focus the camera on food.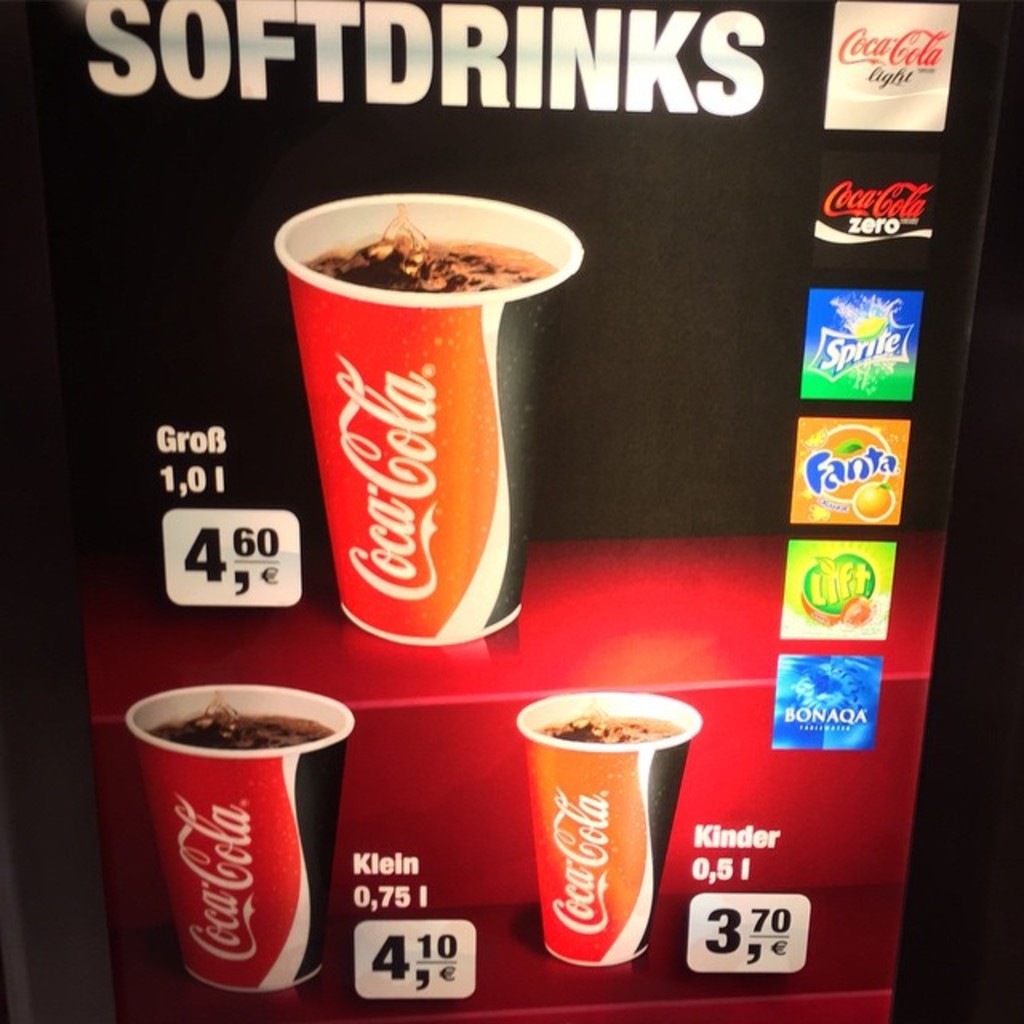
Focus region: {"left": 846, "top": 480, "right": 896, "bottom": 525}.
